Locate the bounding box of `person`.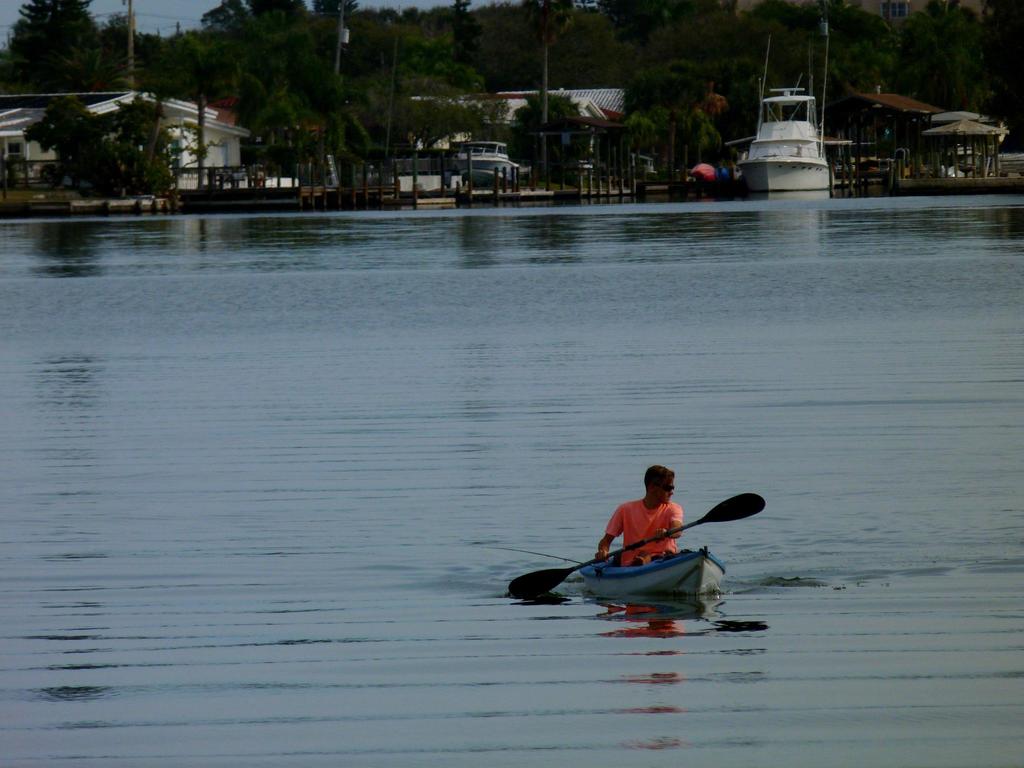
Bounding box: [600,467,685,564].
